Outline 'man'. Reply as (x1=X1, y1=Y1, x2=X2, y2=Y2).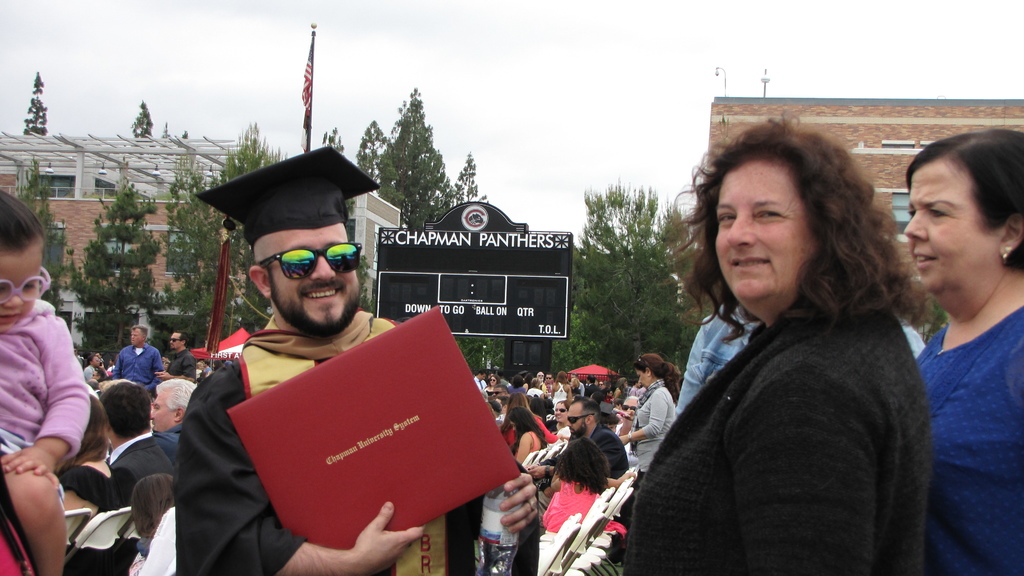
(x1=105, y1=381, x2=152, y2=499).
